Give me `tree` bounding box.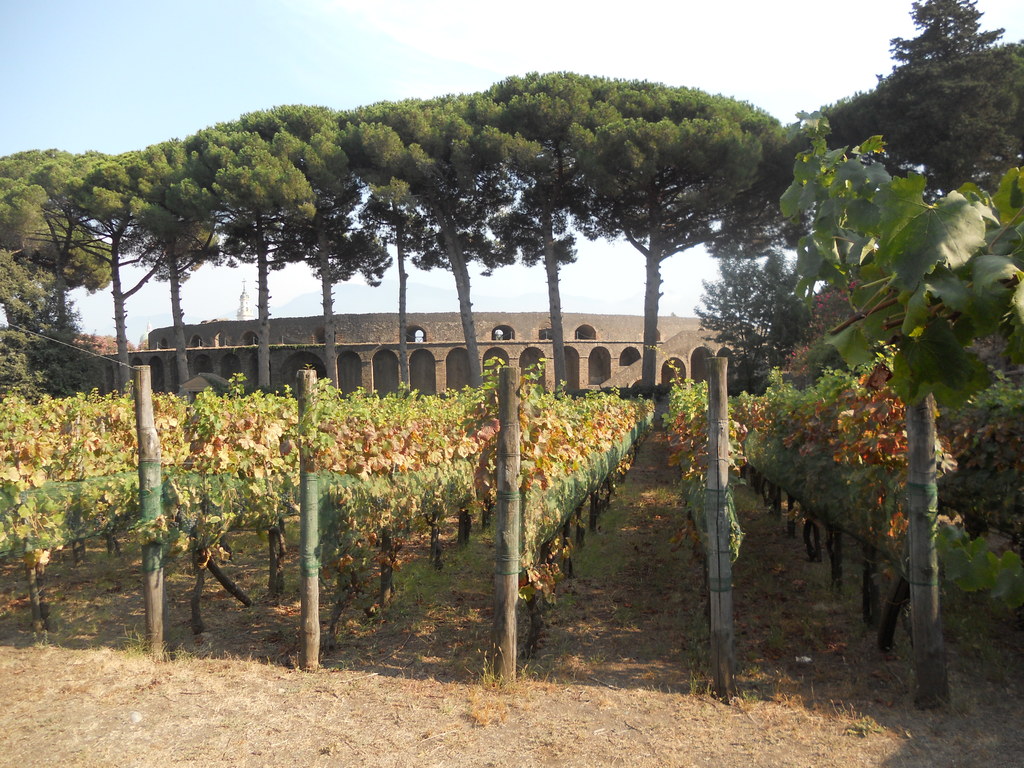
{"left": 681, "top": 227, "right": 803, "bottom": 403}.
